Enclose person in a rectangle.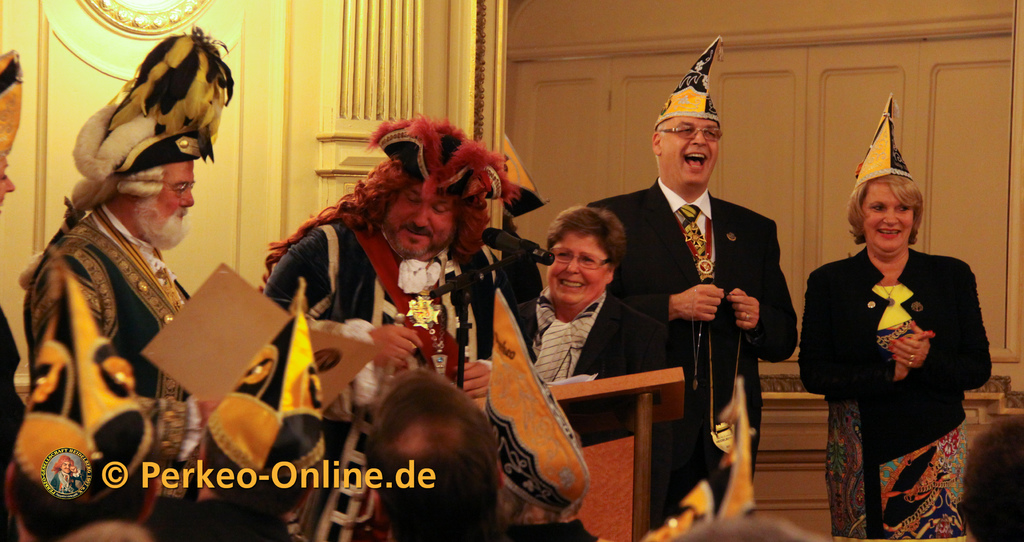
detection(0, 47, 29, 541).
